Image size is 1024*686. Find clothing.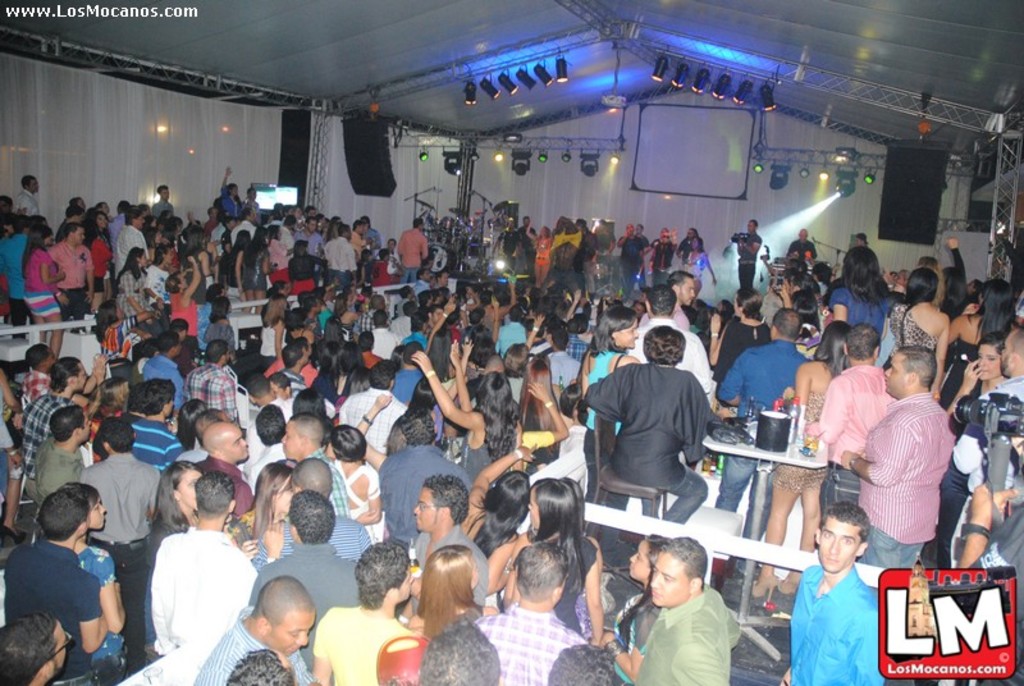
[227,242,252,299].
